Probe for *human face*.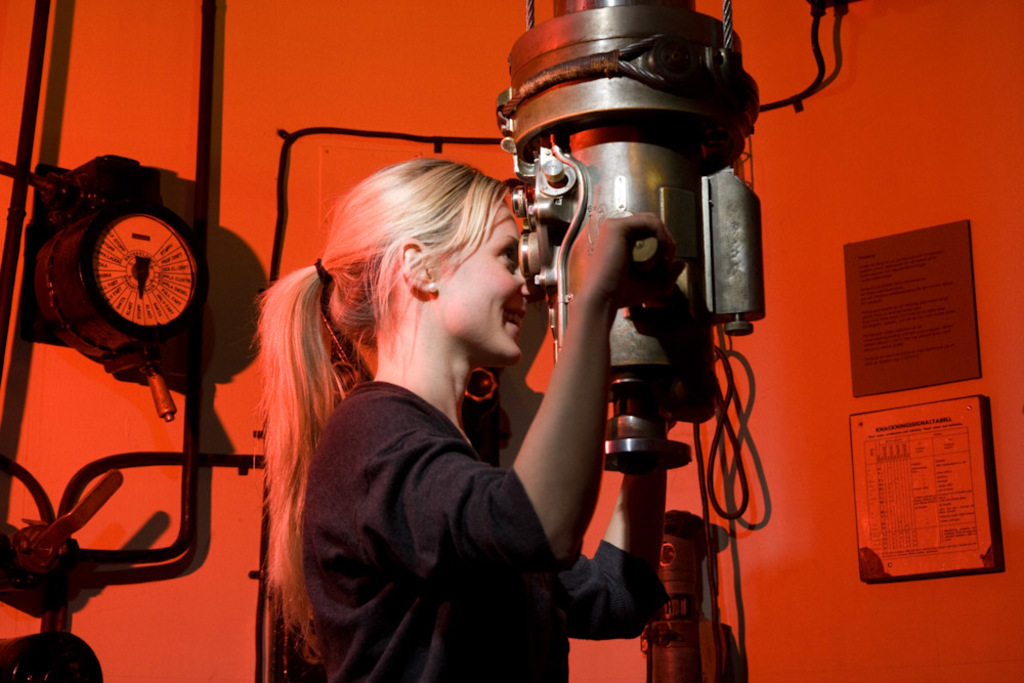
Probe result: {"x1": 433, "y1": 190, "x2": 528, "y2": 362}.
